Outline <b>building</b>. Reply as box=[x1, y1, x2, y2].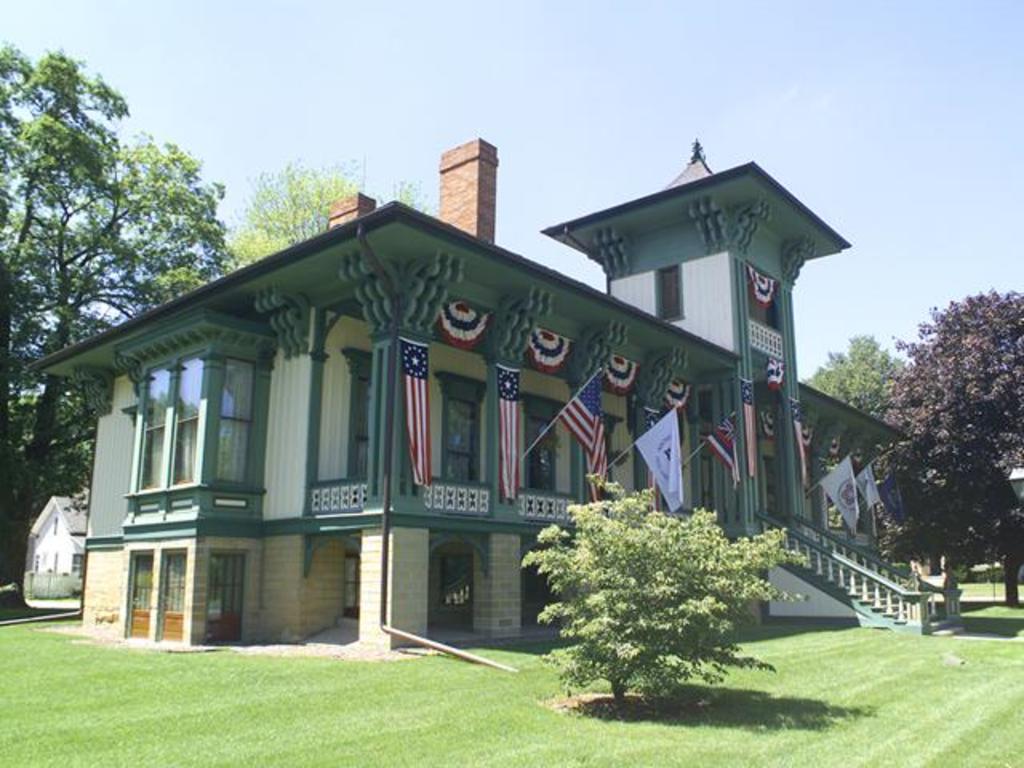
box=[18, 488, 96, 586].
